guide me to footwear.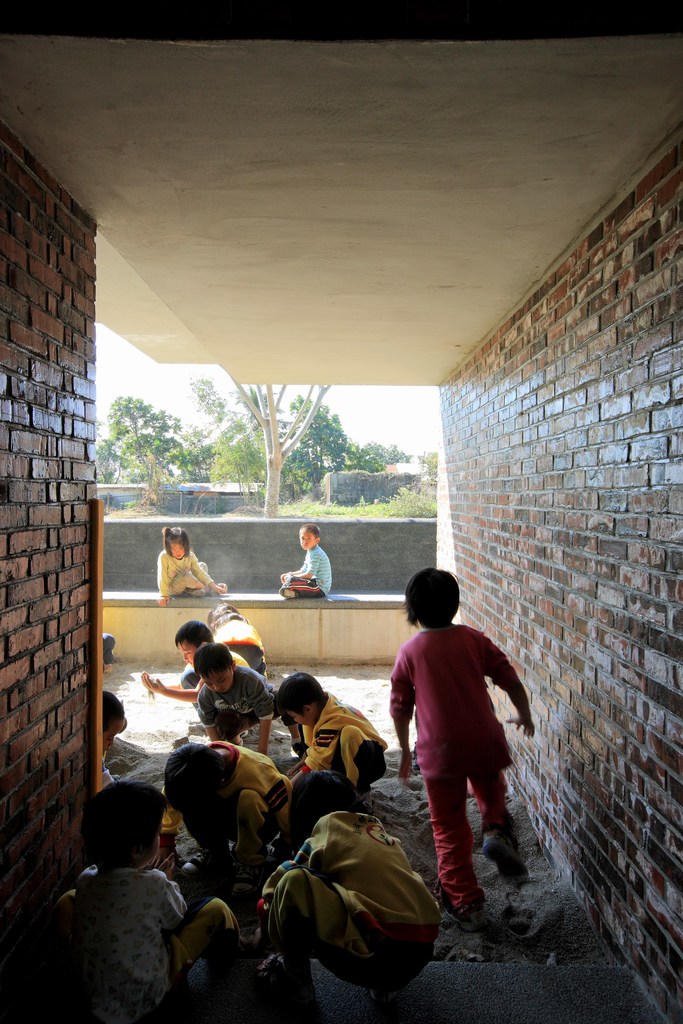
Guidance: [x1=218, y1=577, x2=231, y2=591].
